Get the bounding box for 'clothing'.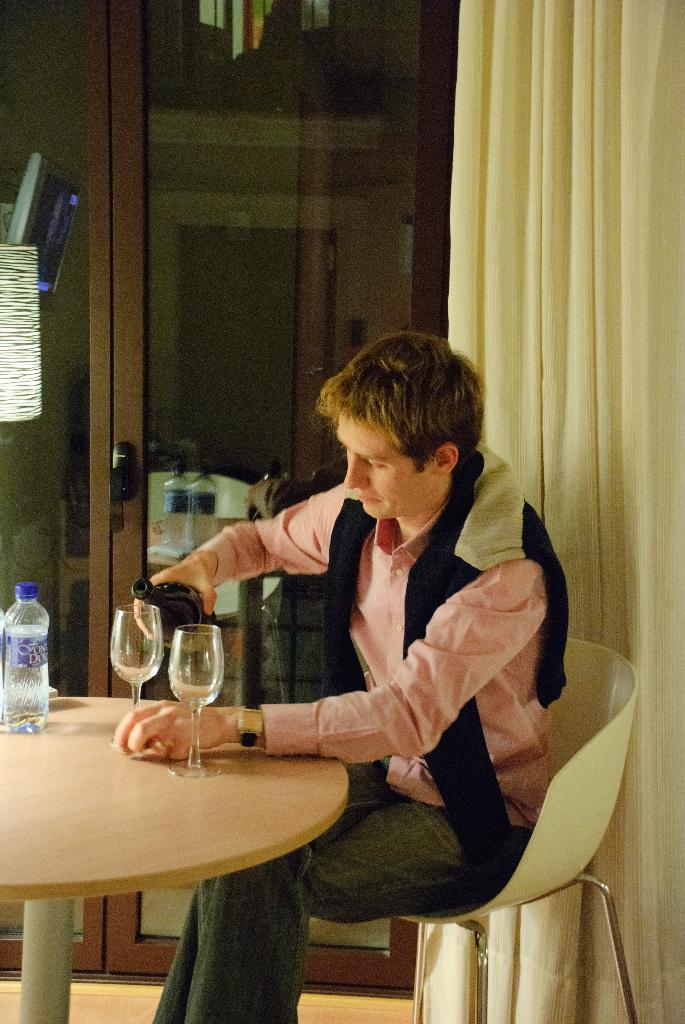
crop(201, 414, 570, 973).
